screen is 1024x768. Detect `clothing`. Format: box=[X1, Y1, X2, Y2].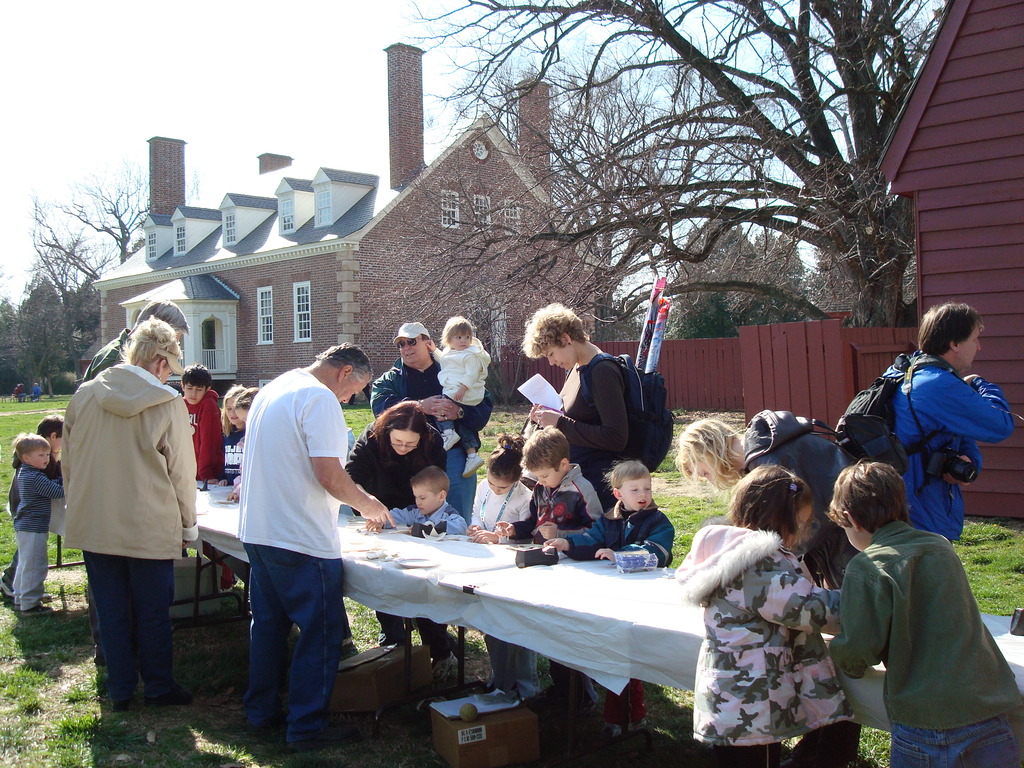
box=[434, 337, 495, 449].
